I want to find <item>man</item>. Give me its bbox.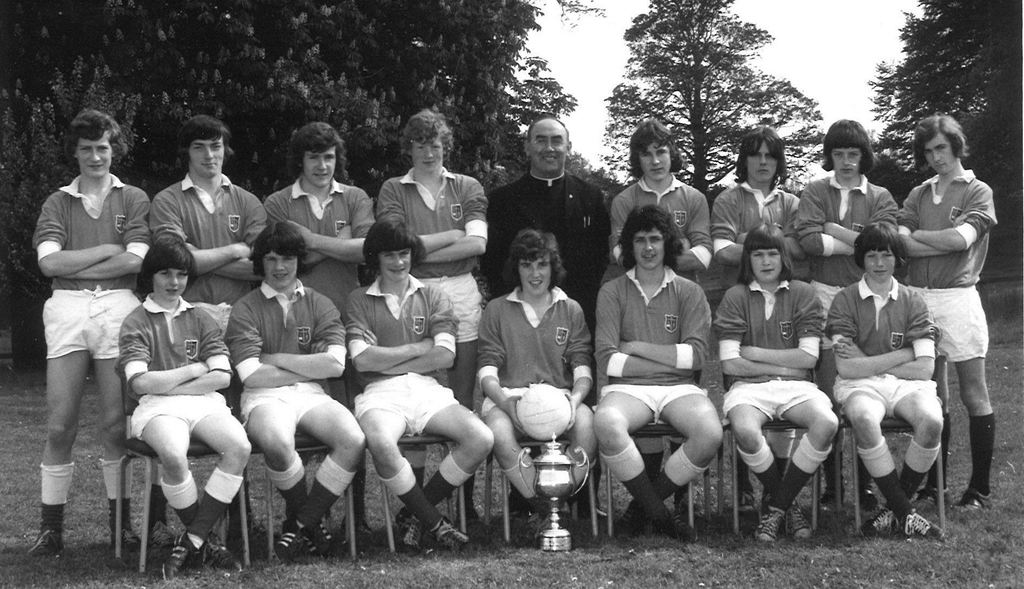
(588, 203, 739, 531).
